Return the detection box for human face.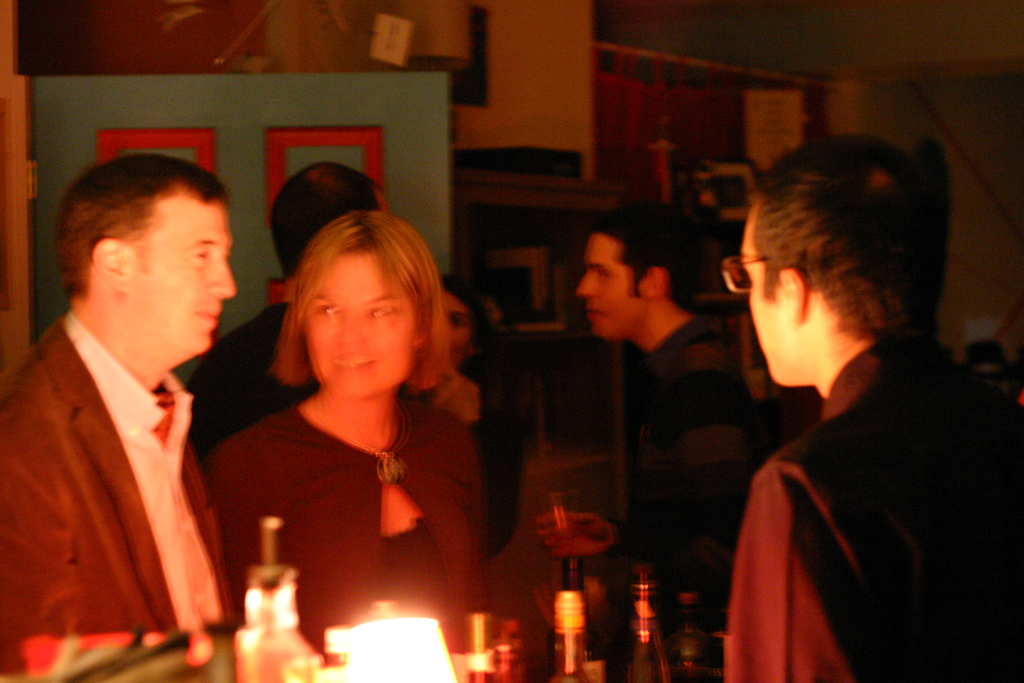
746,189,797,390.
